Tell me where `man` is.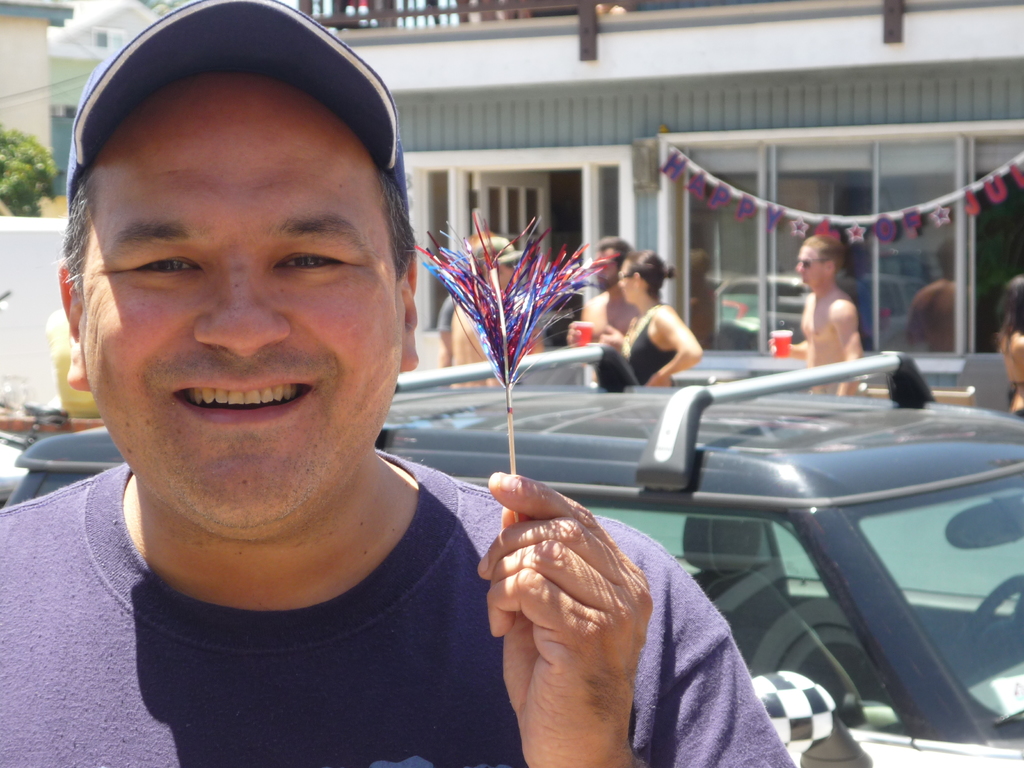
`man` is at l=793, t=223, r=872, b=403.
